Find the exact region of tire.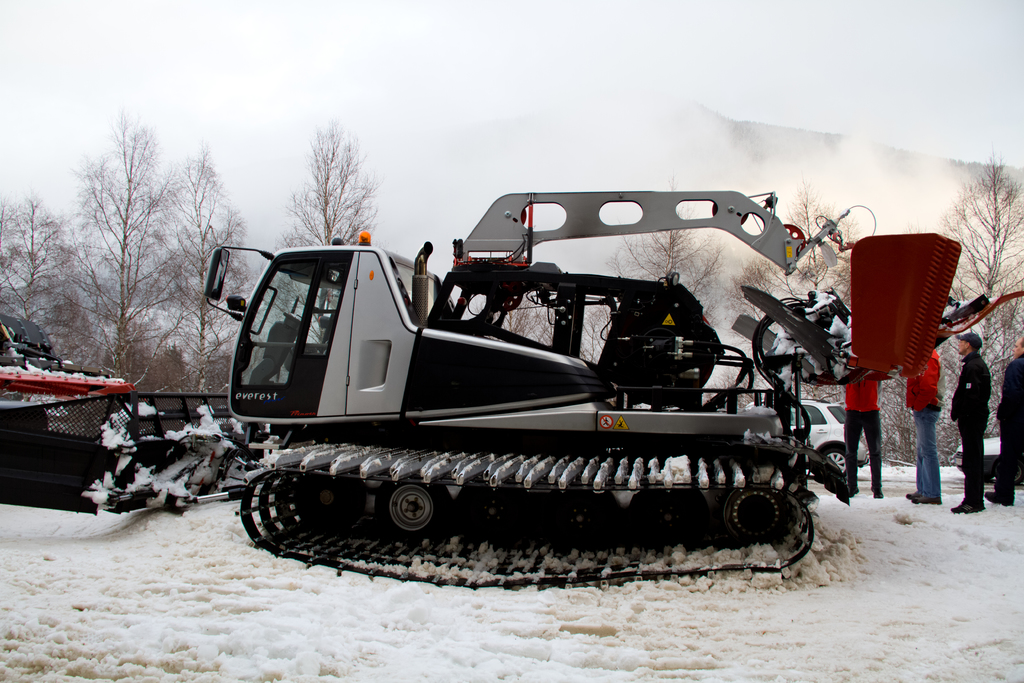
Exact region: l=822, t=447, r=850, b=478.
